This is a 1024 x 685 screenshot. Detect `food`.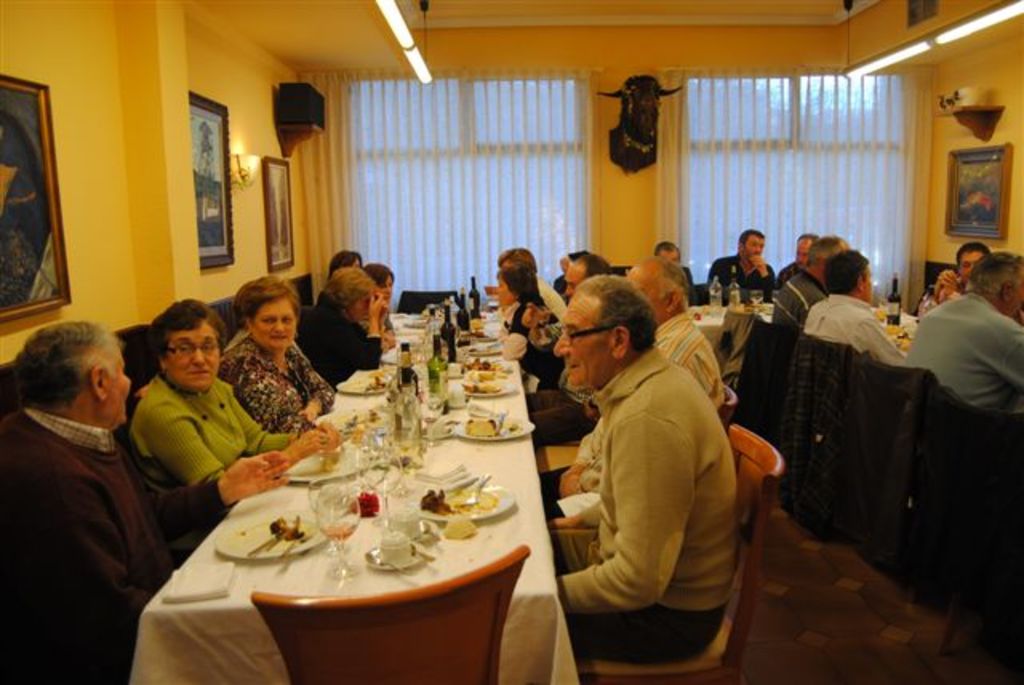
l=272, t=515, r=301, b=533.
